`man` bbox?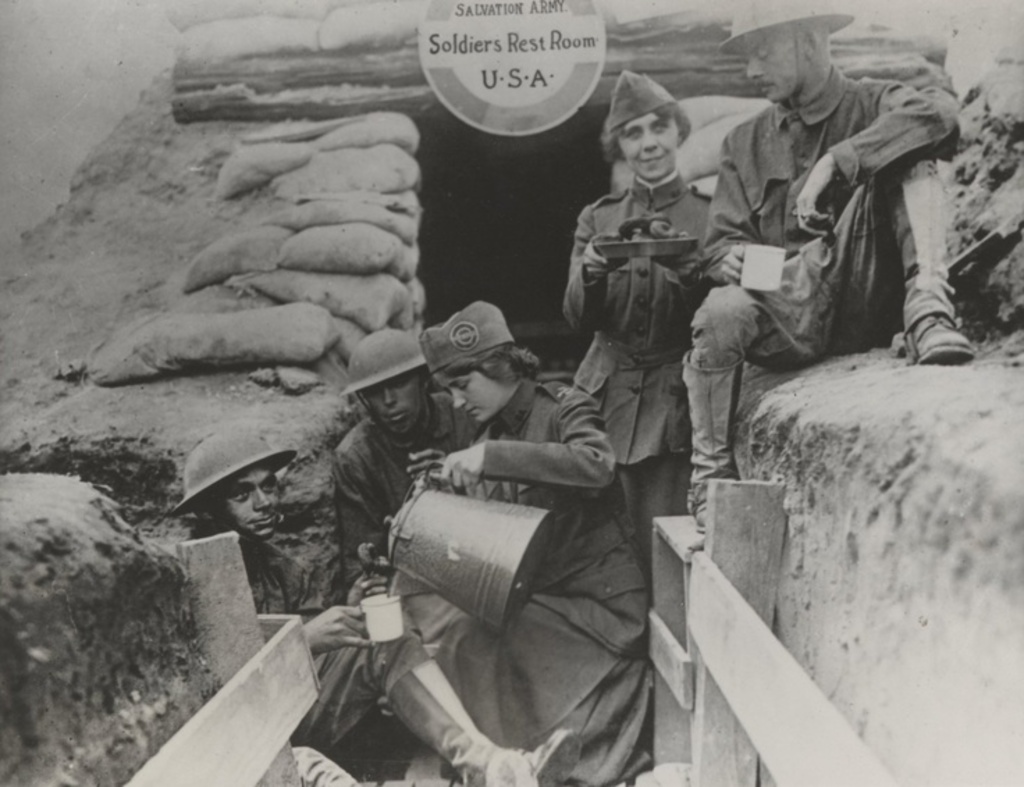
locate(174, 423, 584, 786)
